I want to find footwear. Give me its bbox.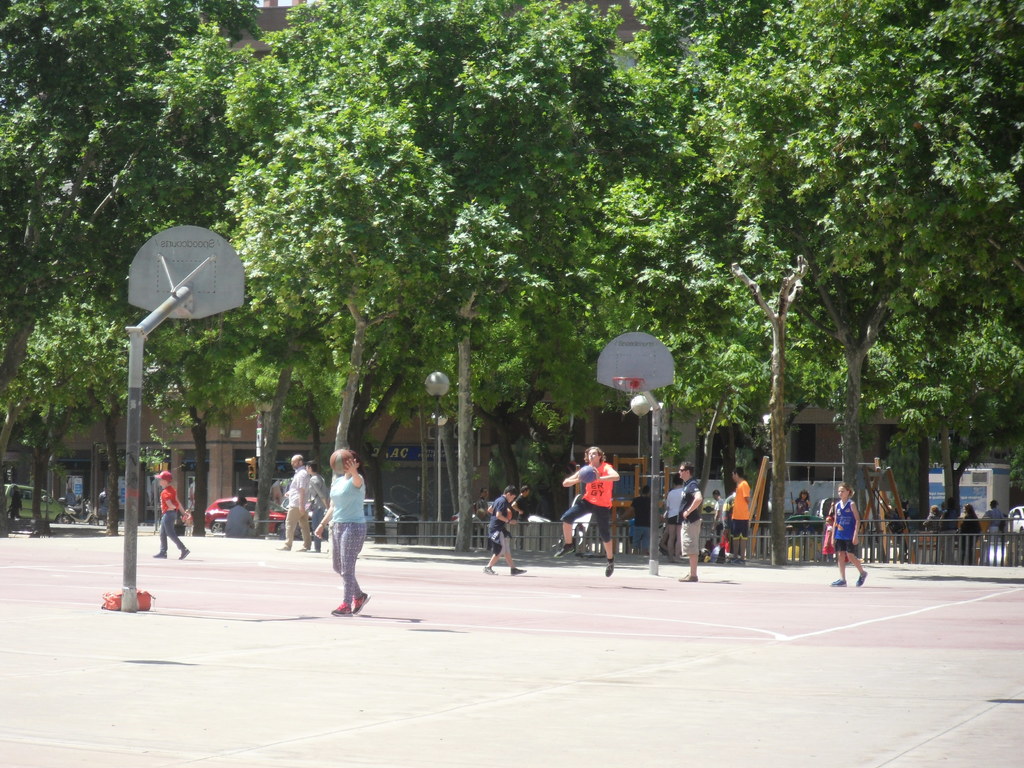
box=[479, 566, 493, 574].
